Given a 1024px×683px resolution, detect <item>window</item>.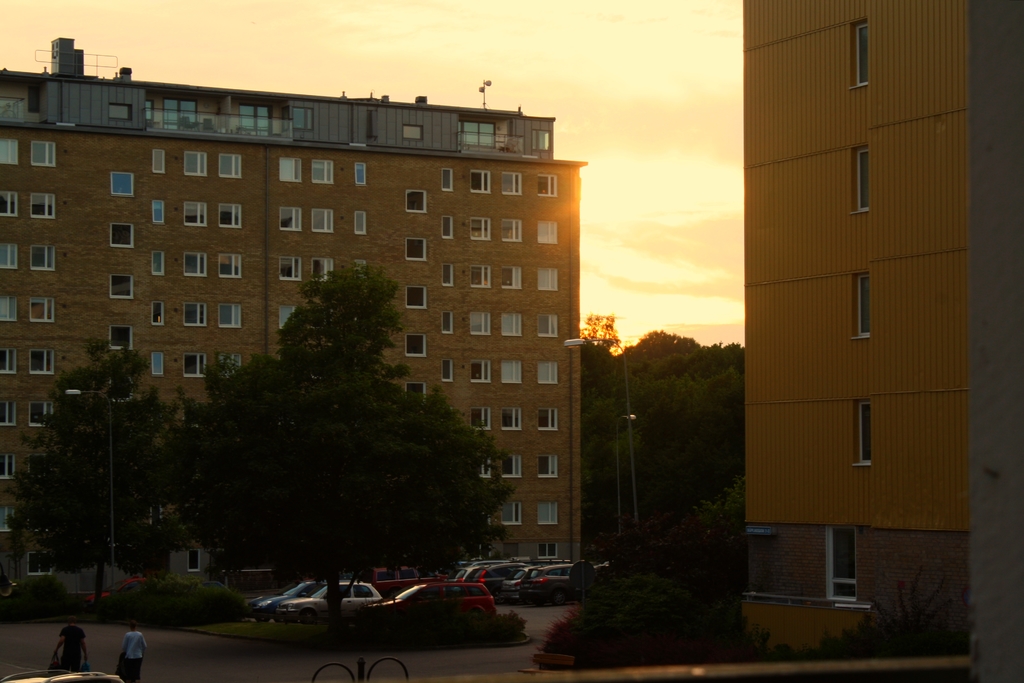
500 170 525 194.
